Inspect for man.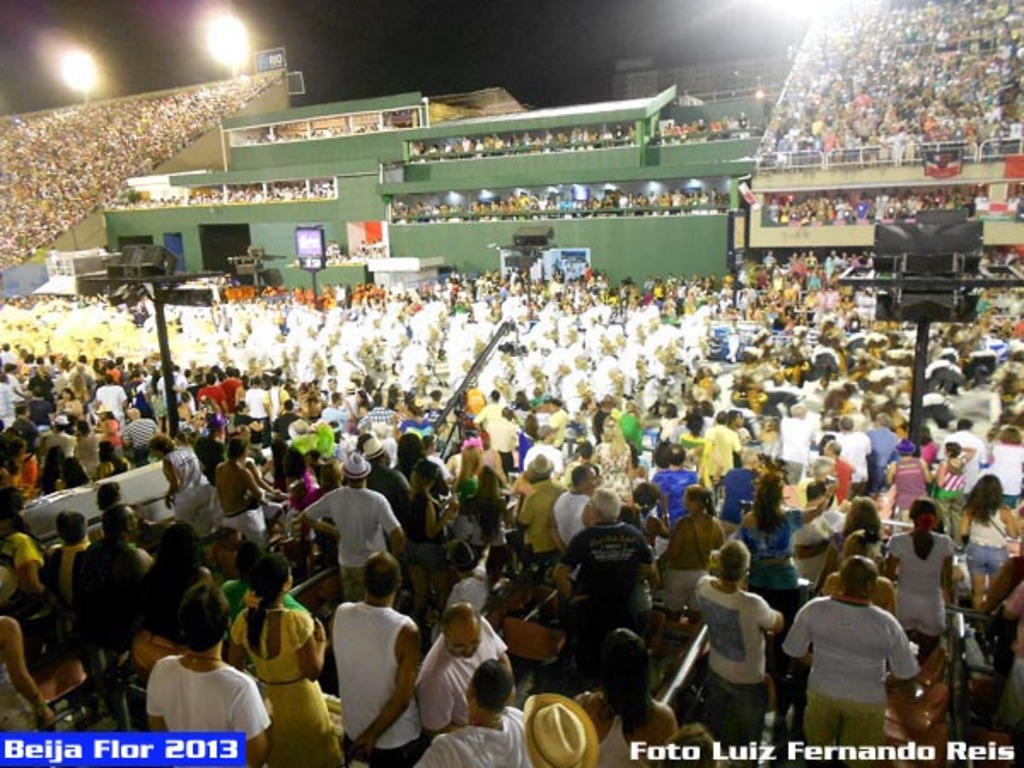
Inspection: (97, 374, 121, 413).
